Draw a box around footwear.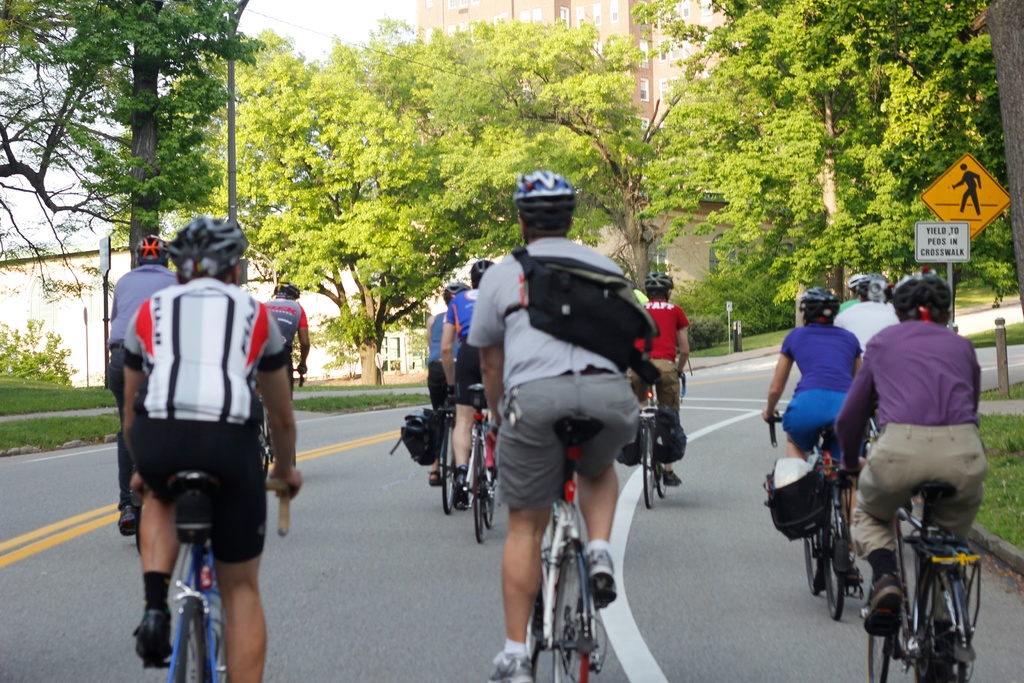
l=581, t=536, r=620, b=598.
